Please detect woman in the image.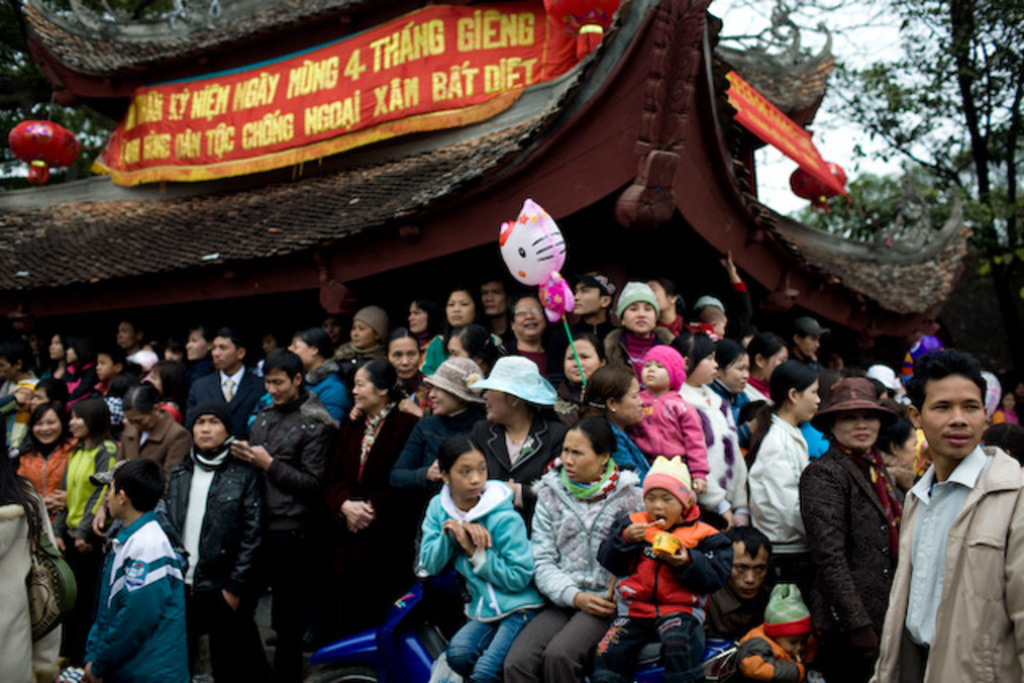
(320,360,422,637).
